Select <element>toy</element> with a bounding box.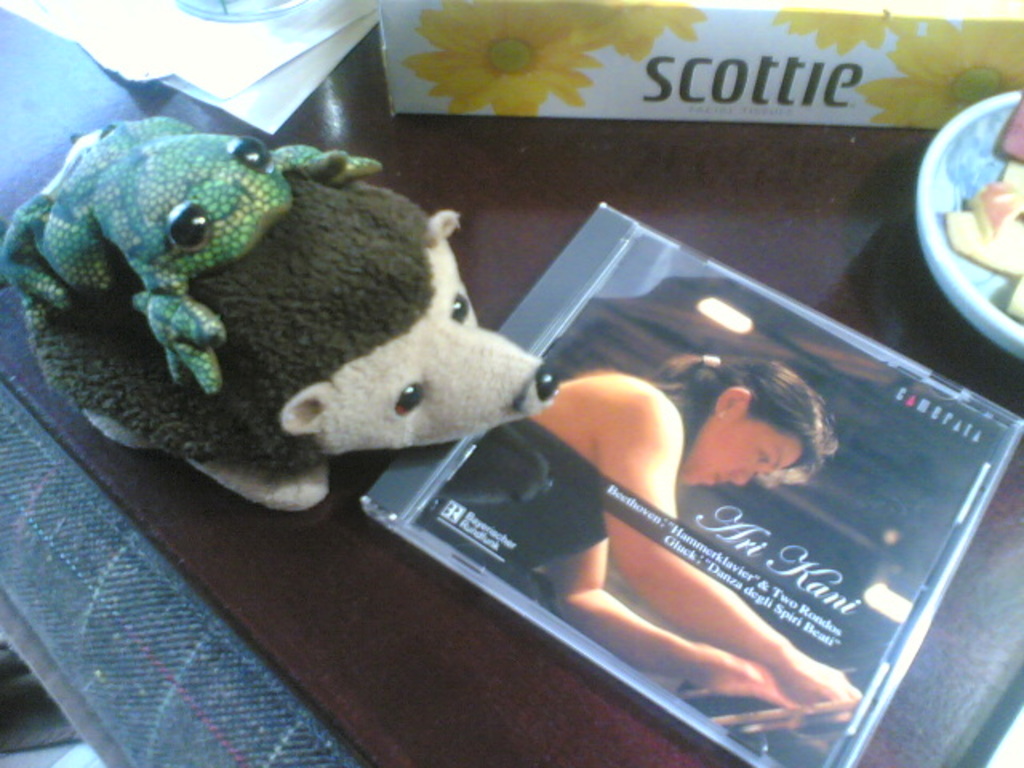
0 109 539 530.
